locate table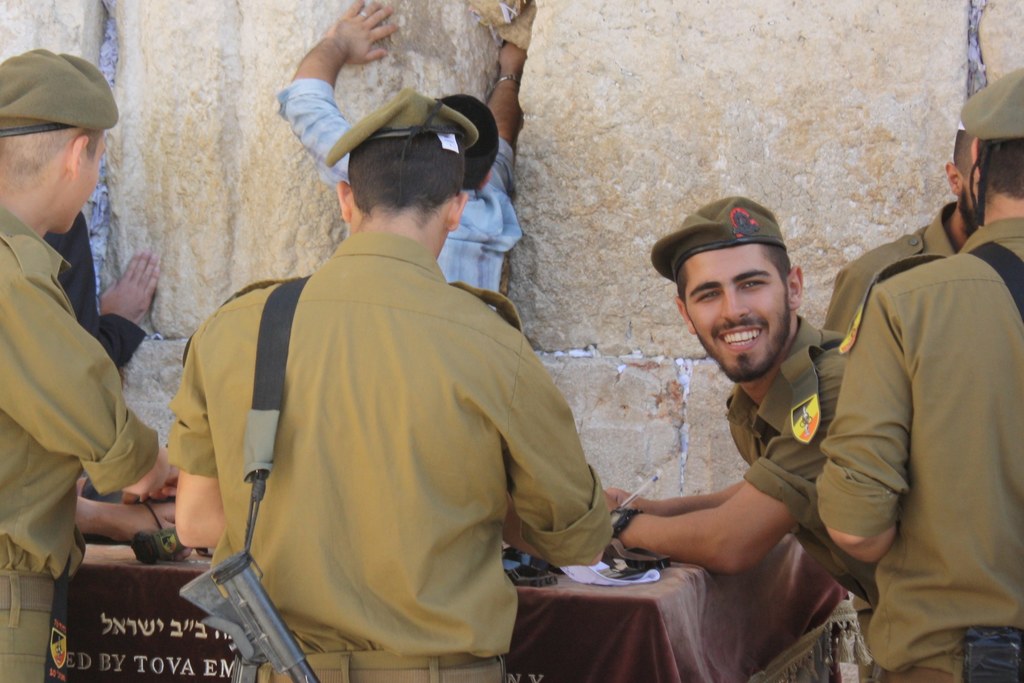
region(45, 534, 852, 682)
